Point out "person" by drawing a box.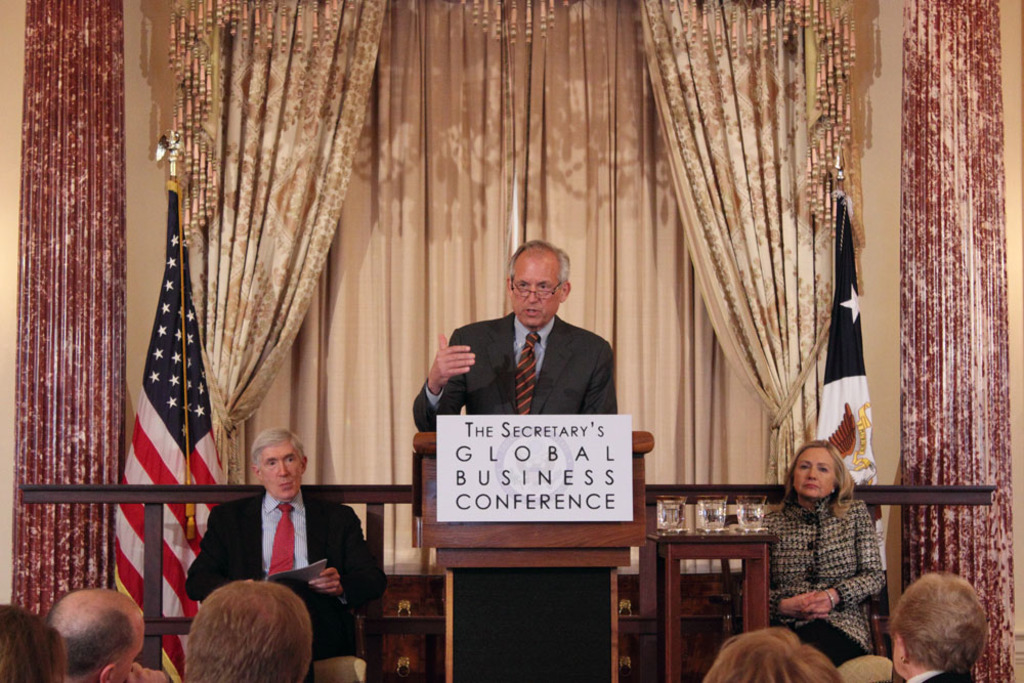
select_region(430, 245, 621, 467).
